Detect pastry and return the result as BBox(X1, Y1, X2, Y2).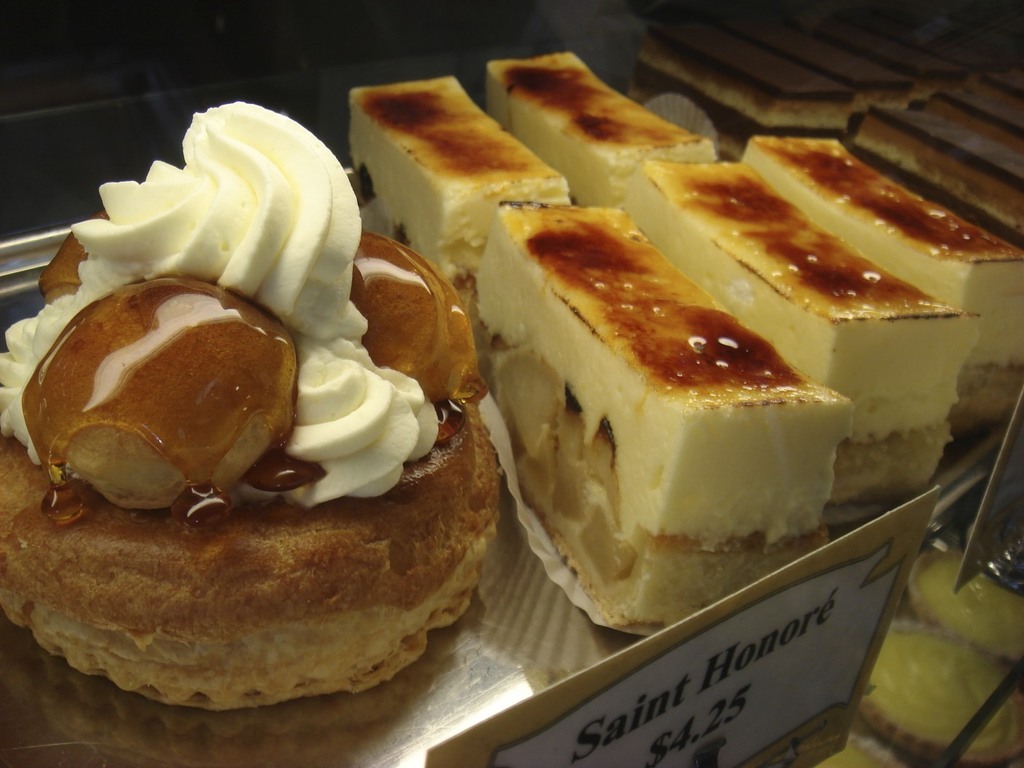
BBox(627, 162, 980, 532).
